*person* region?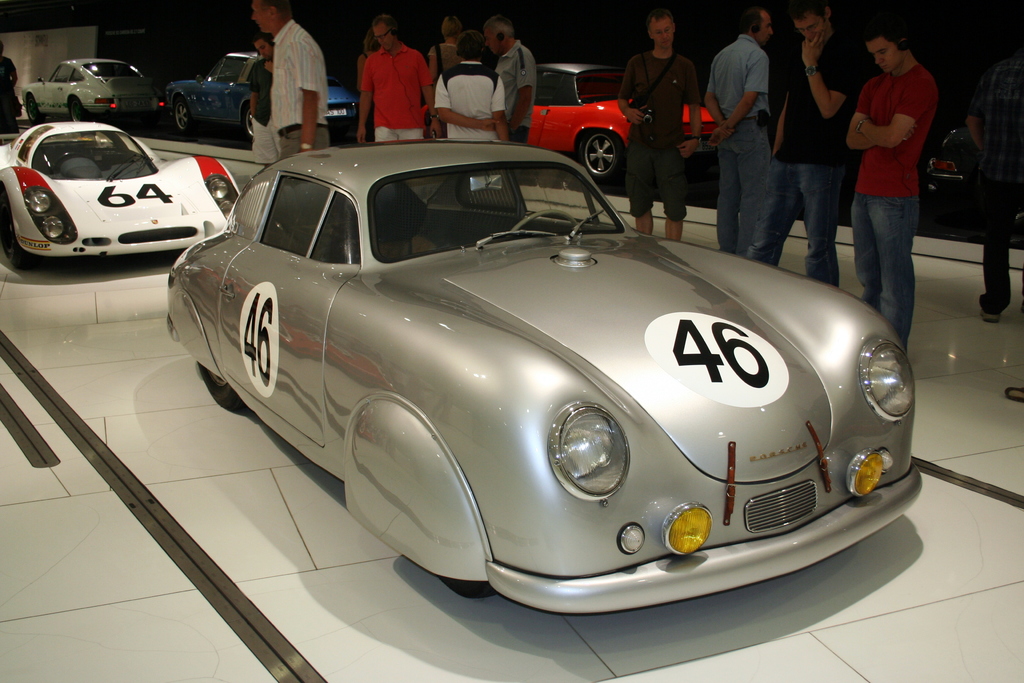
bbox(357, 15, 447, 145)
